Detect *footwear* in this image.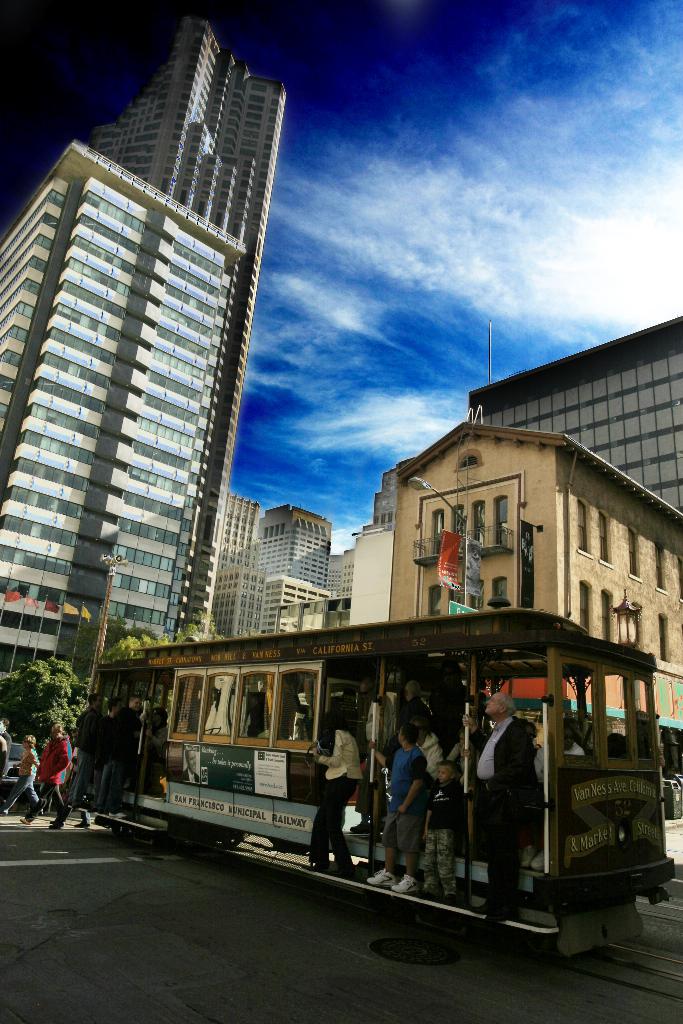
Detection: Rect(72, 820, 91, 828).
